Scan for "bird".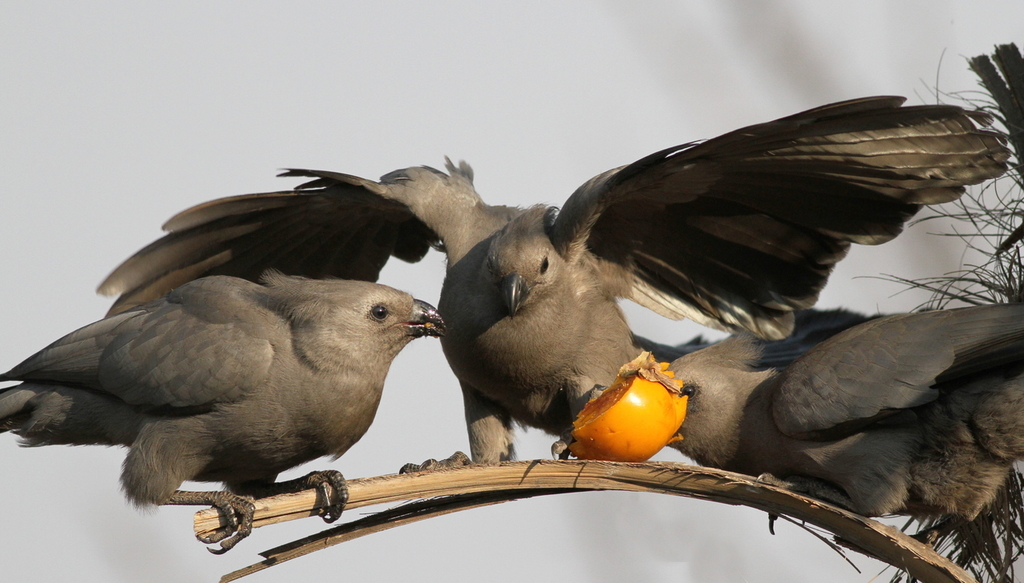
Scan result: [1,253,437,545].
